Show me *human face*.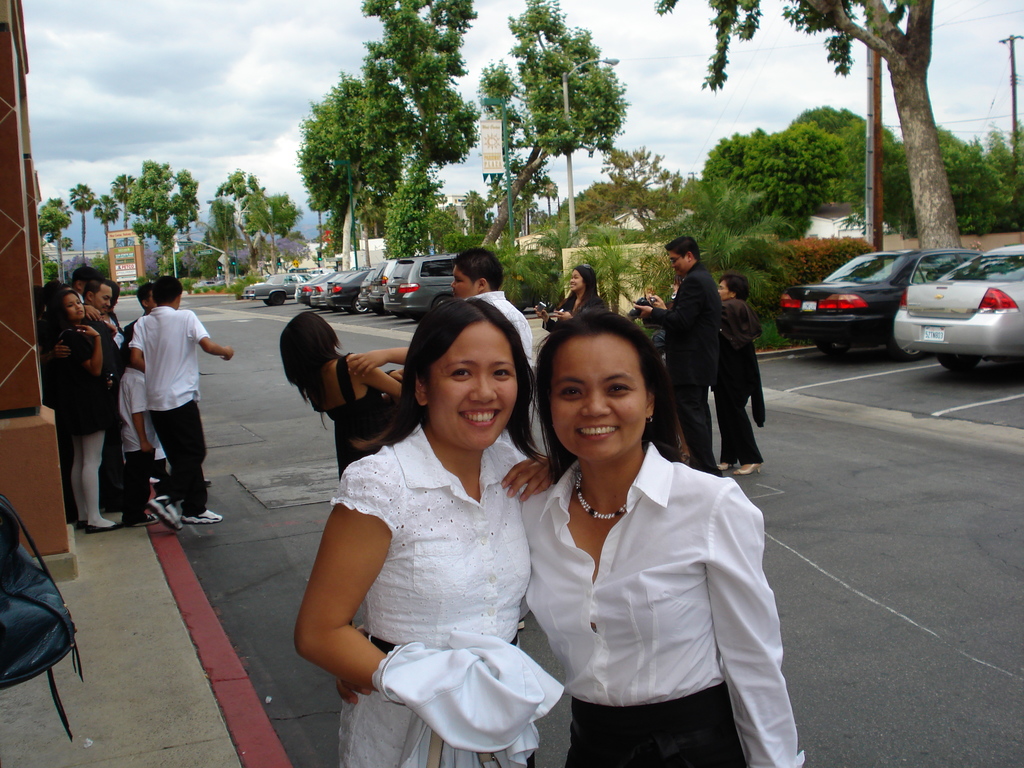
*human face* is here: 568 270 586 291.
